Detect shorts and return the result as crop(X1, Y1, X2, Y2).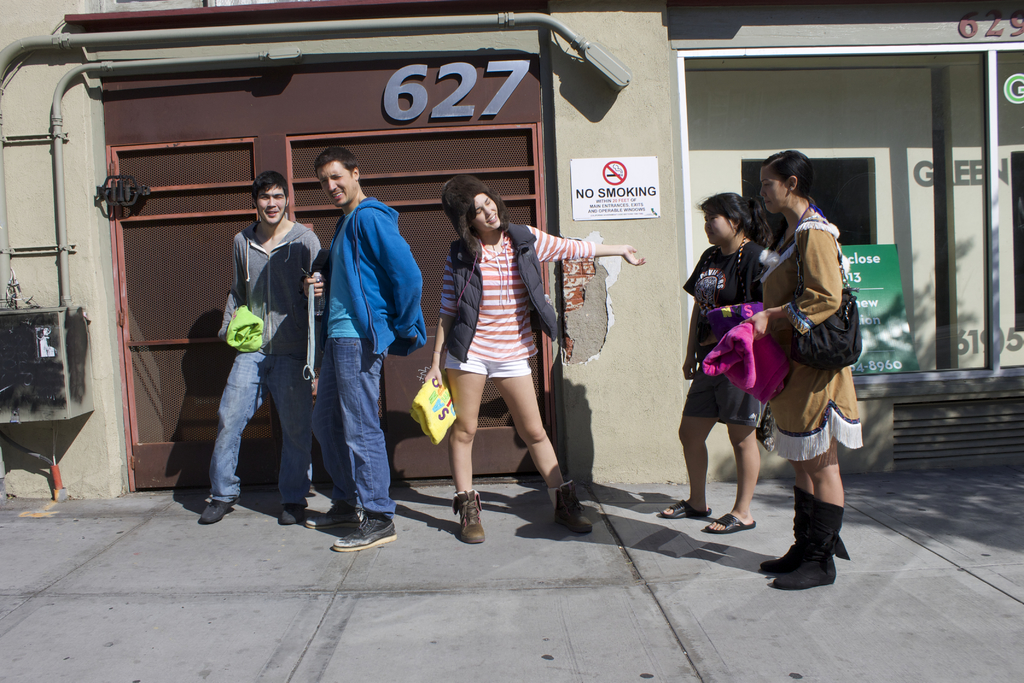
crop(442, 352, 531, 377).
